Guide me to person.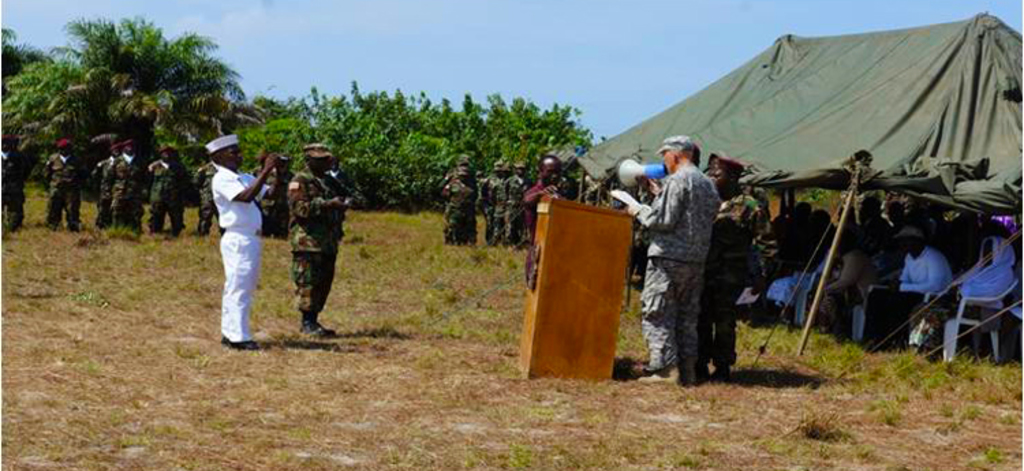
Guidance: 868, 225, 939, 359.
